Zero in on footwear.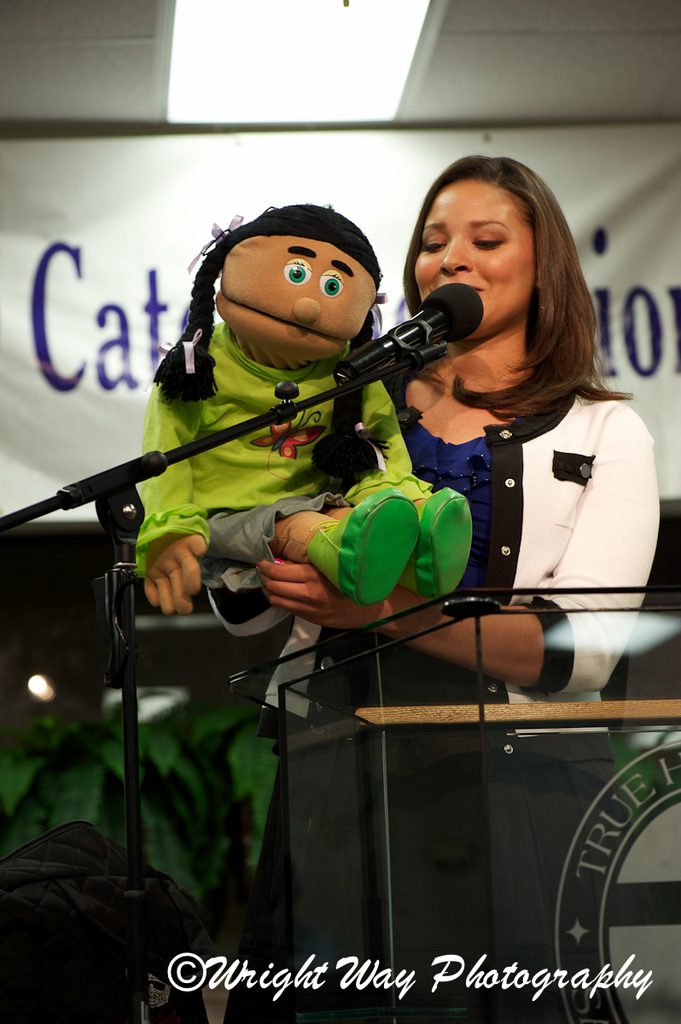
Zeroed in: <region>398, 491, 472, 608</region>.
